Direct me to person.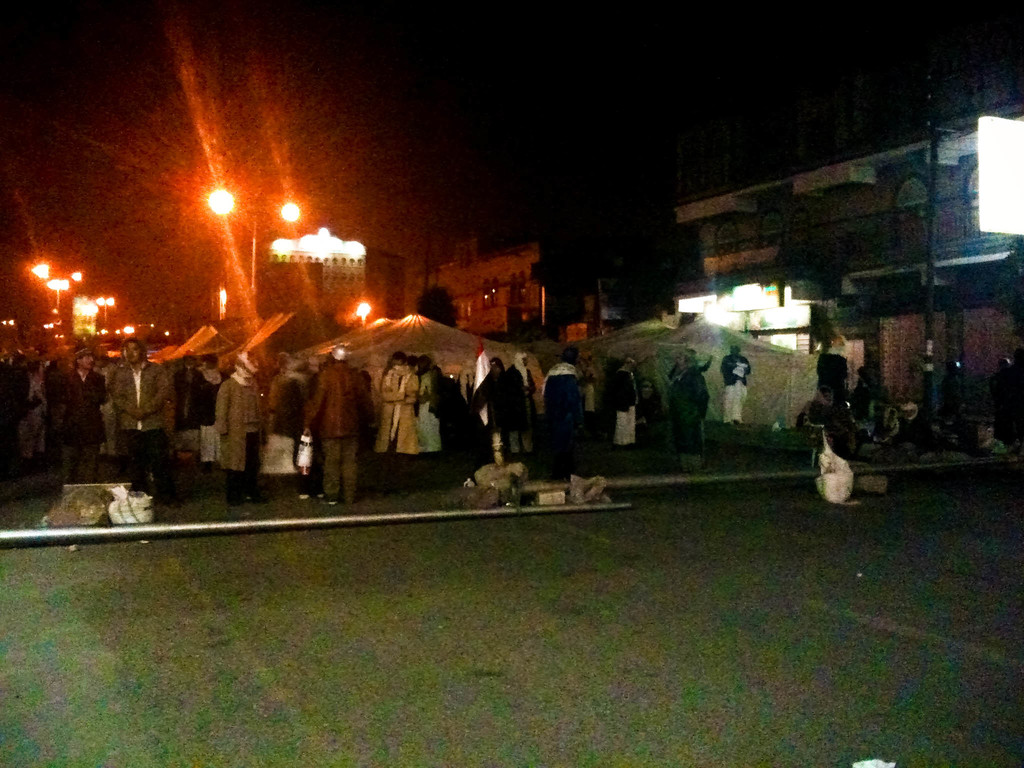
Direction: BBox(211, 345, 262, 508).
